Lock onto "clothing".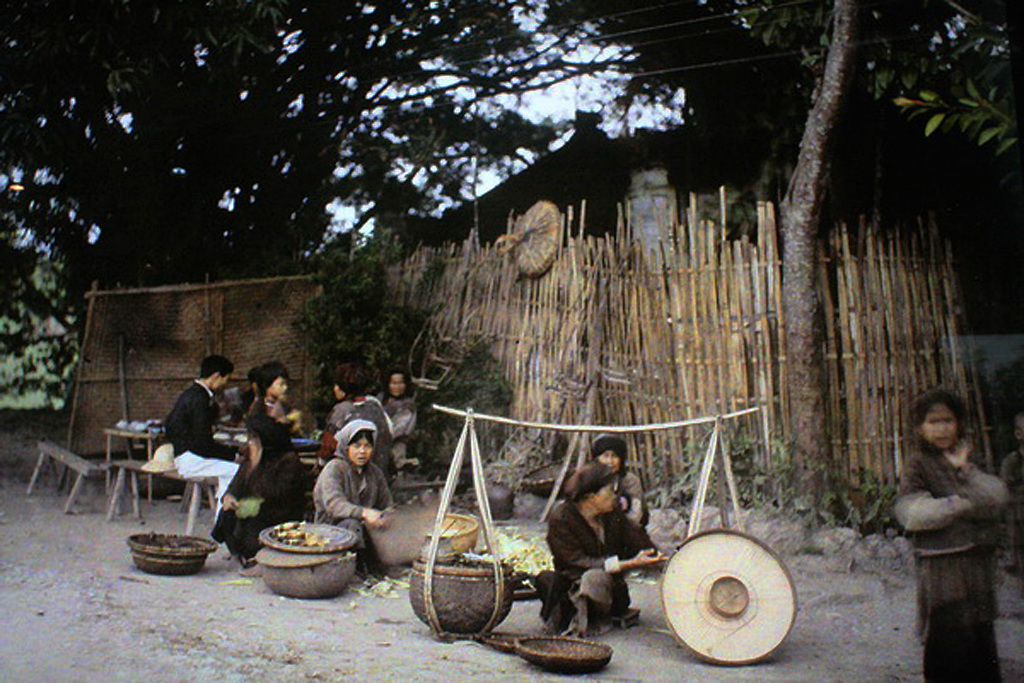
Locked: x1=614 y1=470 x2=646 y2=548.
